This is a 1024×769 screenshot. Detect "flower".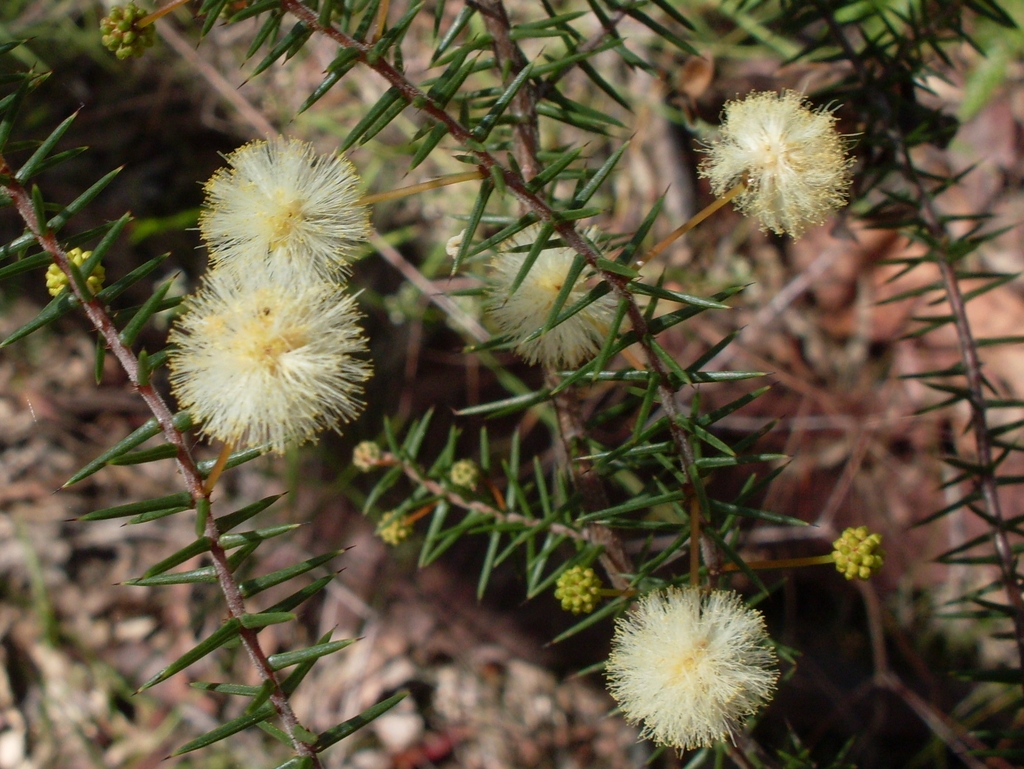
[183, 128, 374, 289].
